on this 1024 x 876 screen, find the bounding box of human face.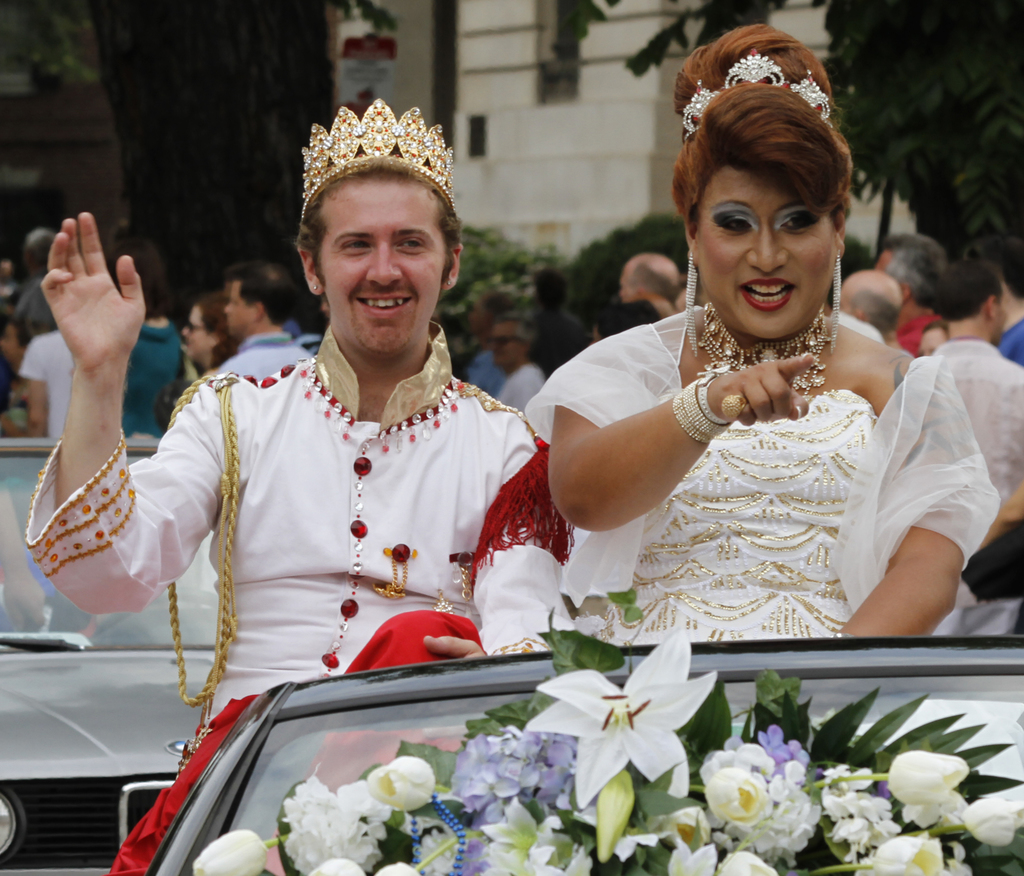
Bounding box: (996,291,1008,339).
